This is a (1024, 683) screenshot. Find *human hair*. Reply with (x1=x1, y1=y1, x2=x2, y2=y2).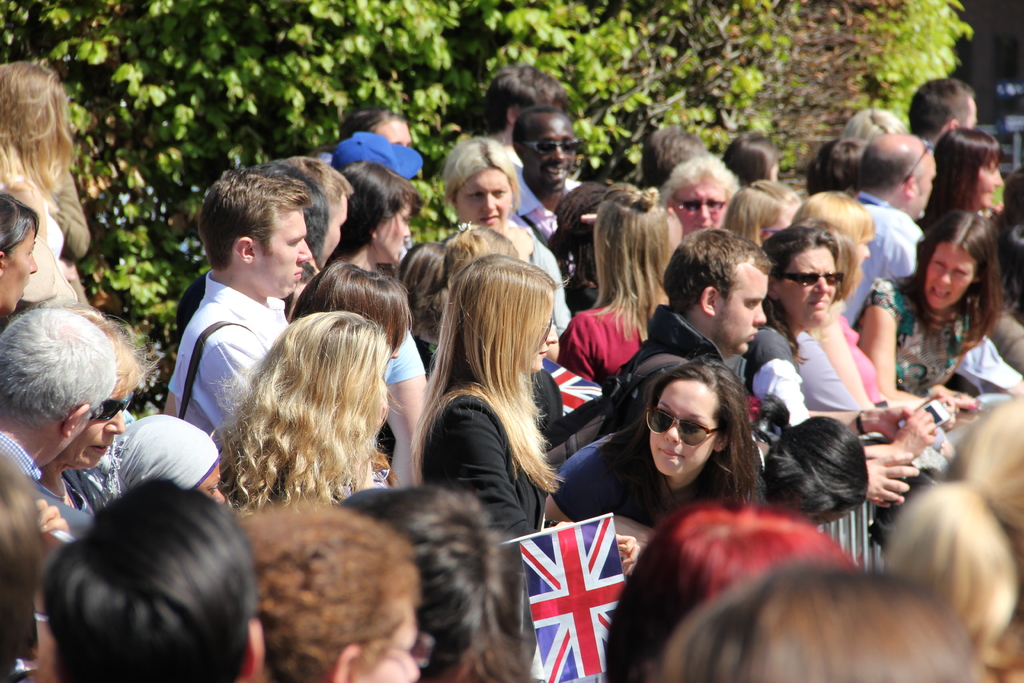
(x1=764, y1=418, x2=870, y2=528).
